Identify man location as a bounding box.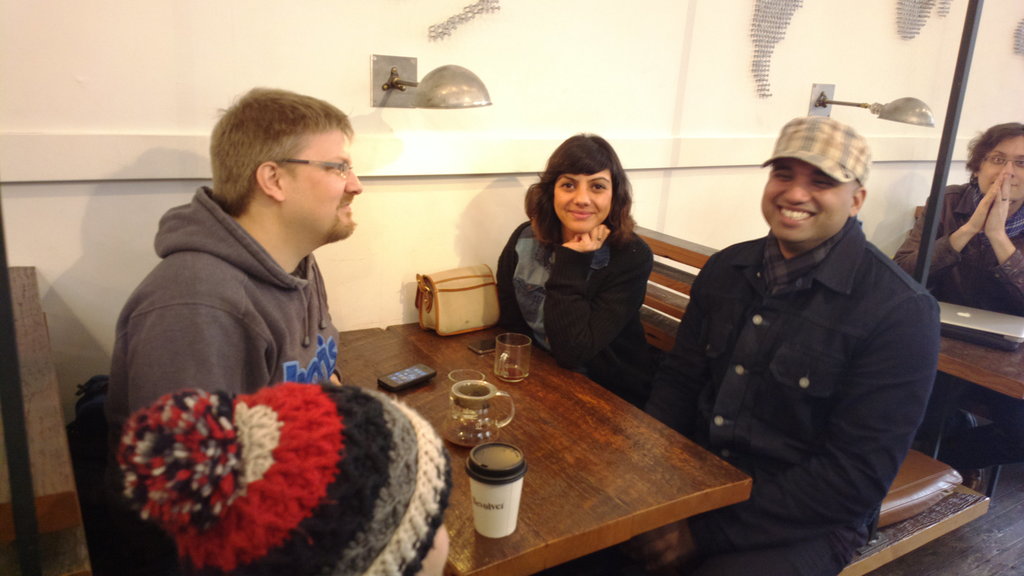
detection(545, 115, 946, 575).
